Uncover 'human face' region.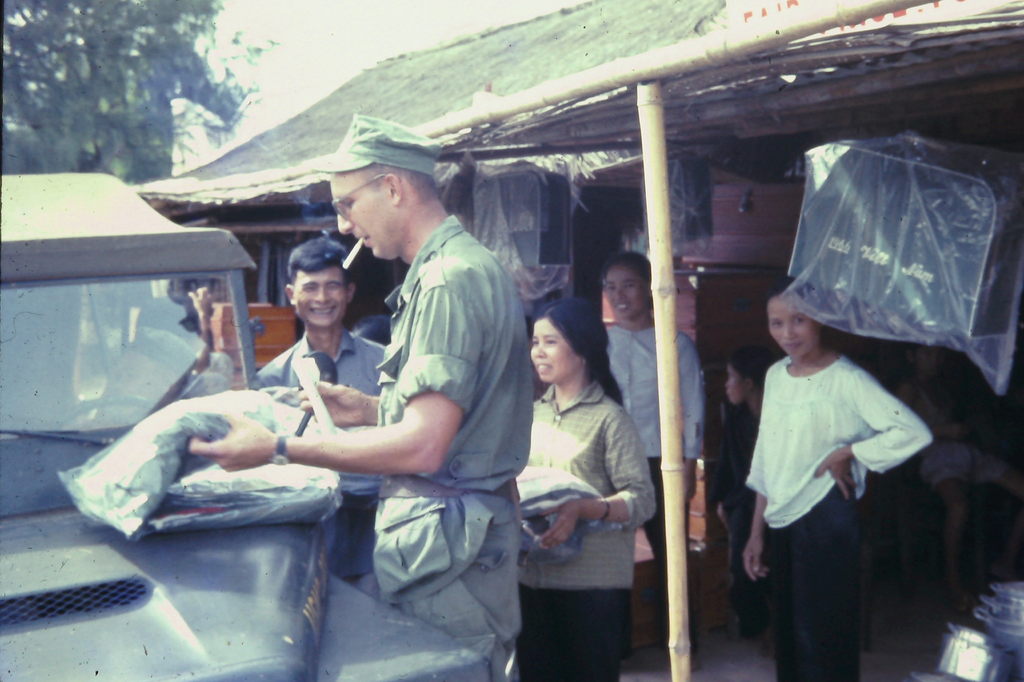
Uncovered: [767, 293, 826, 358].
